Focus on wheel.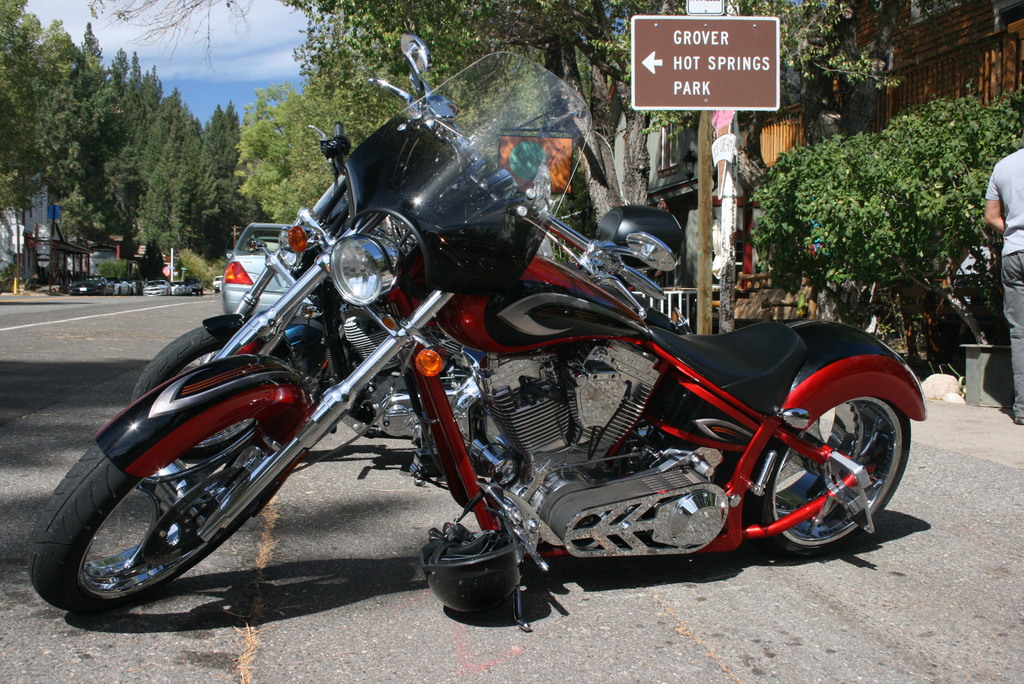
Focused at rect(27, 421, 283, 614).
